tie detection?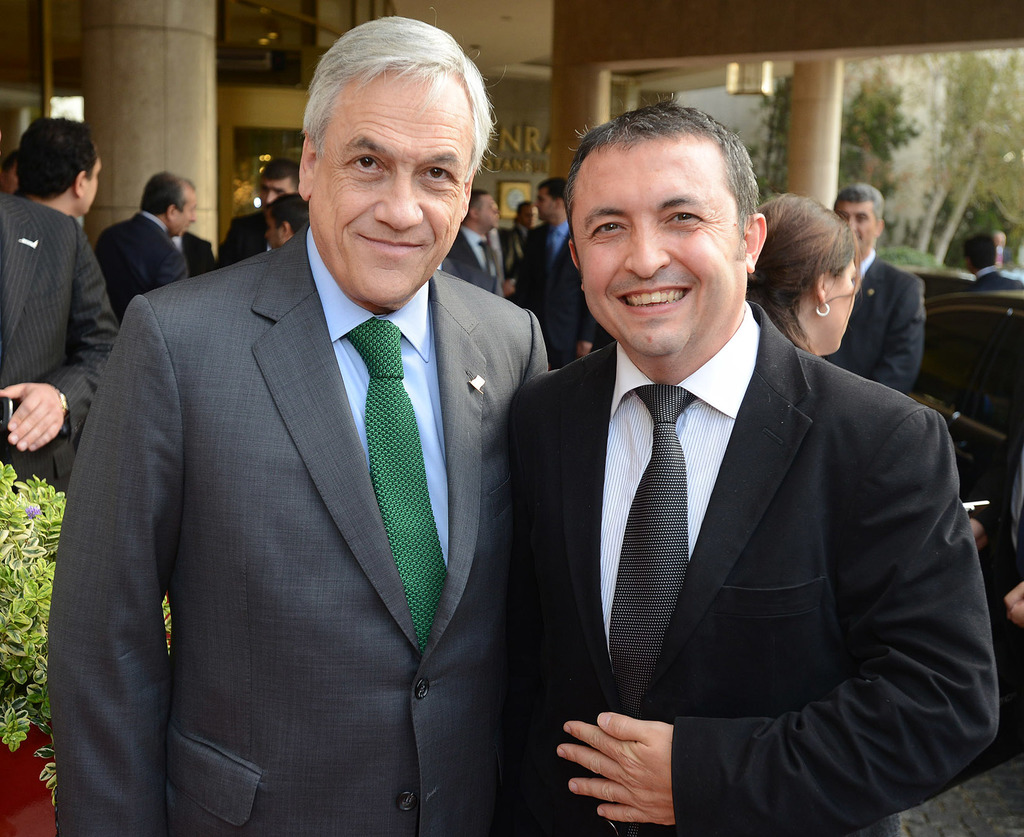
pyautogui.locateOnScreen(344, 316, 448, 656)
